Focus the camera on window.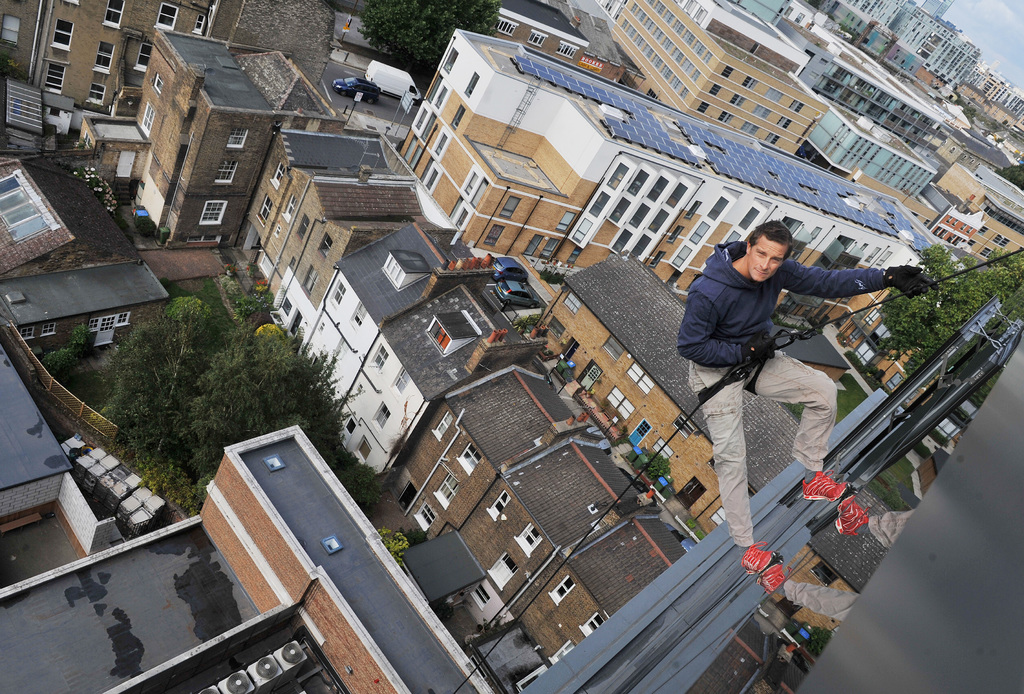
Focus region: box=[535, 232, 563, 261].
